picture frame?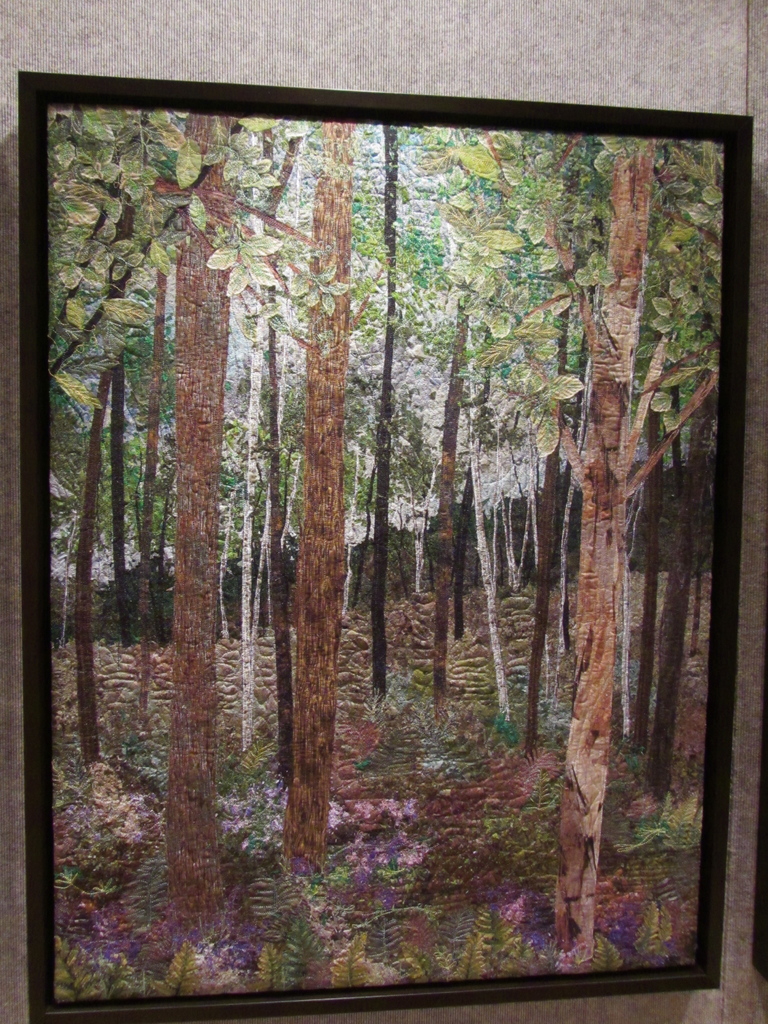
18/68/756/1023
